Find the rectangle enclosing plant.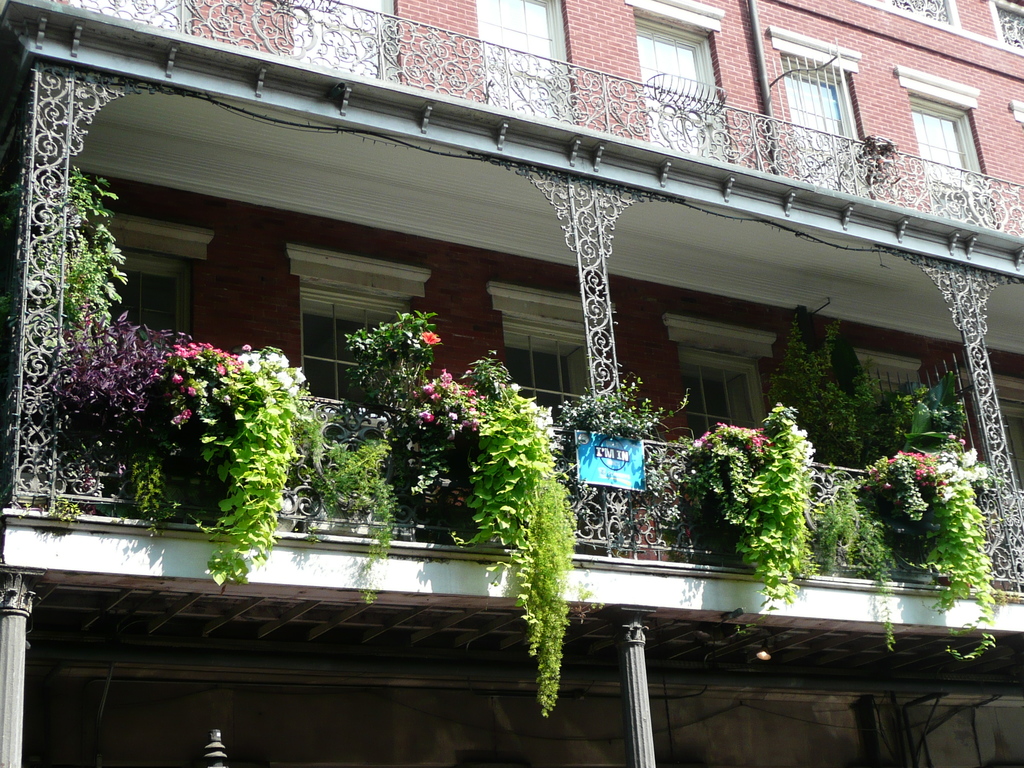
<bbox>732, 395, 828, 630</bbox>.
